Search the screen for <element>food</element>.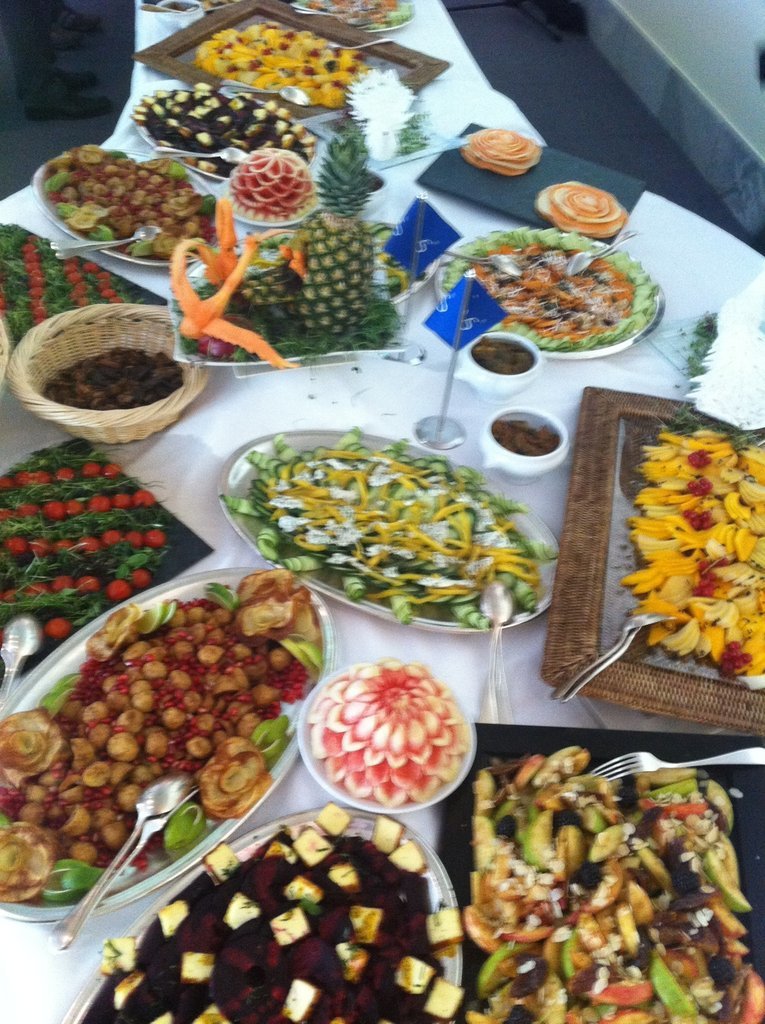
Found at select_region(467, 739, 764, 1023).
